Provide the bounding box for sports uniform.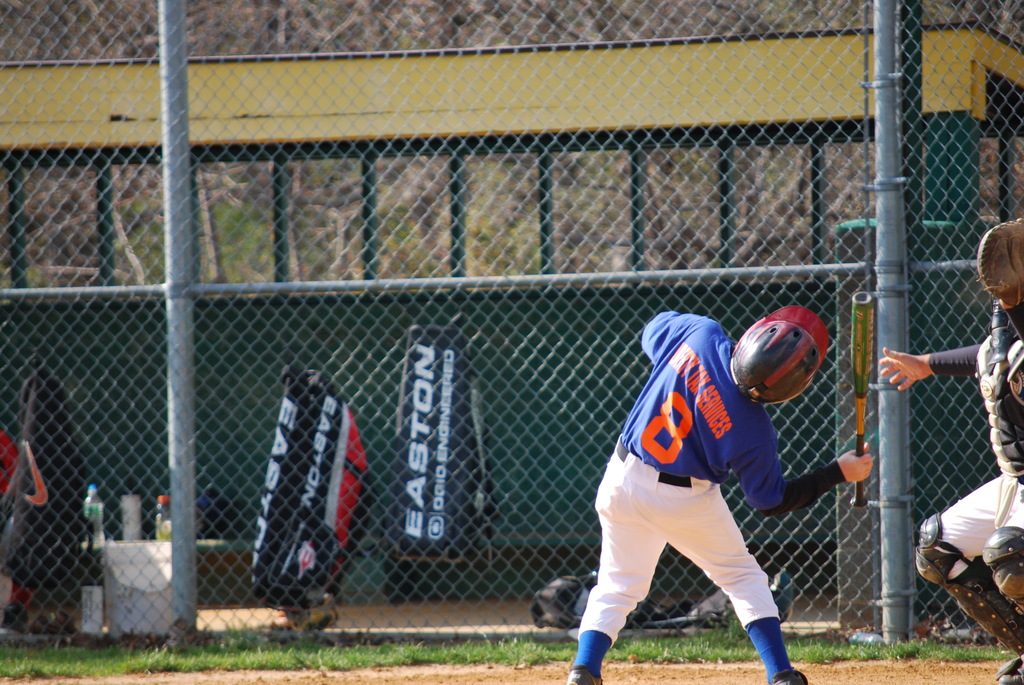
[left=577, top=304, right=842, bottom=636].
